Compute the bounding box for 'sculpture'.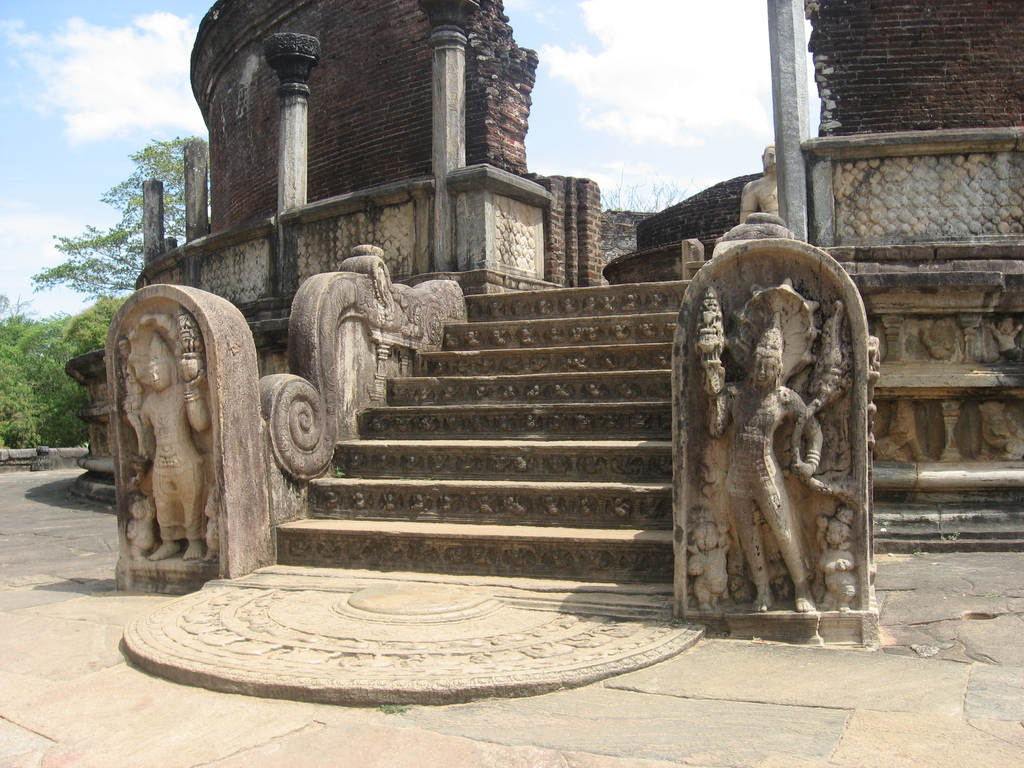
bbox=[517, 325, 540, 346].
